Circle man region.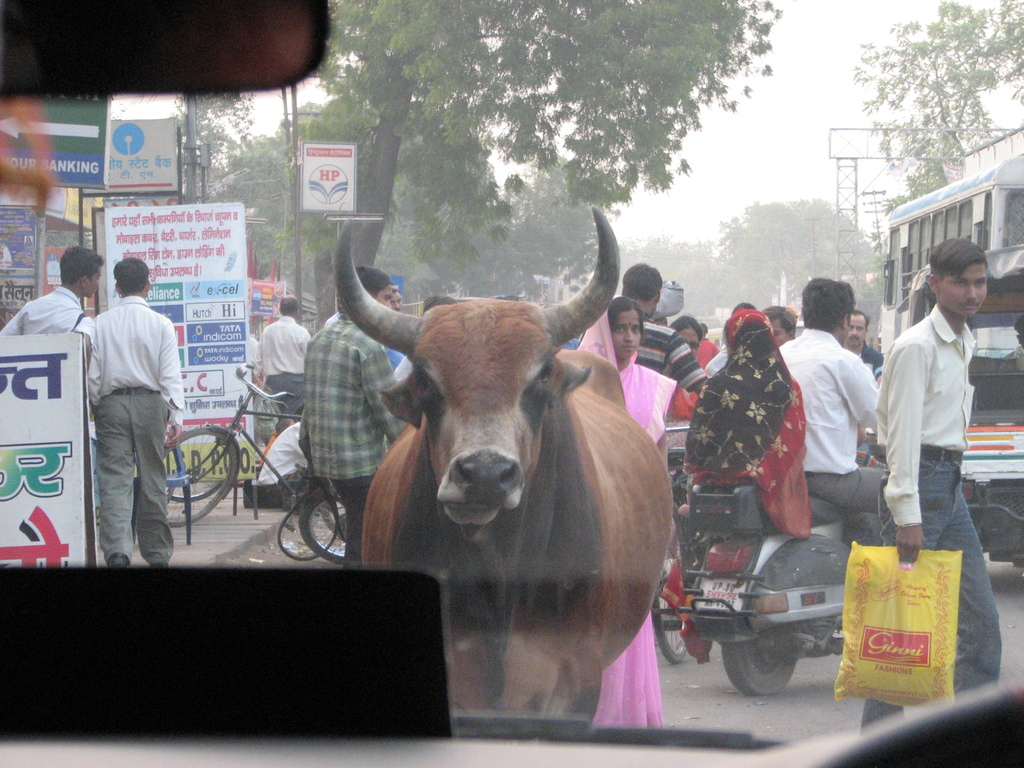
Region: 374, 284, 460, 369.
